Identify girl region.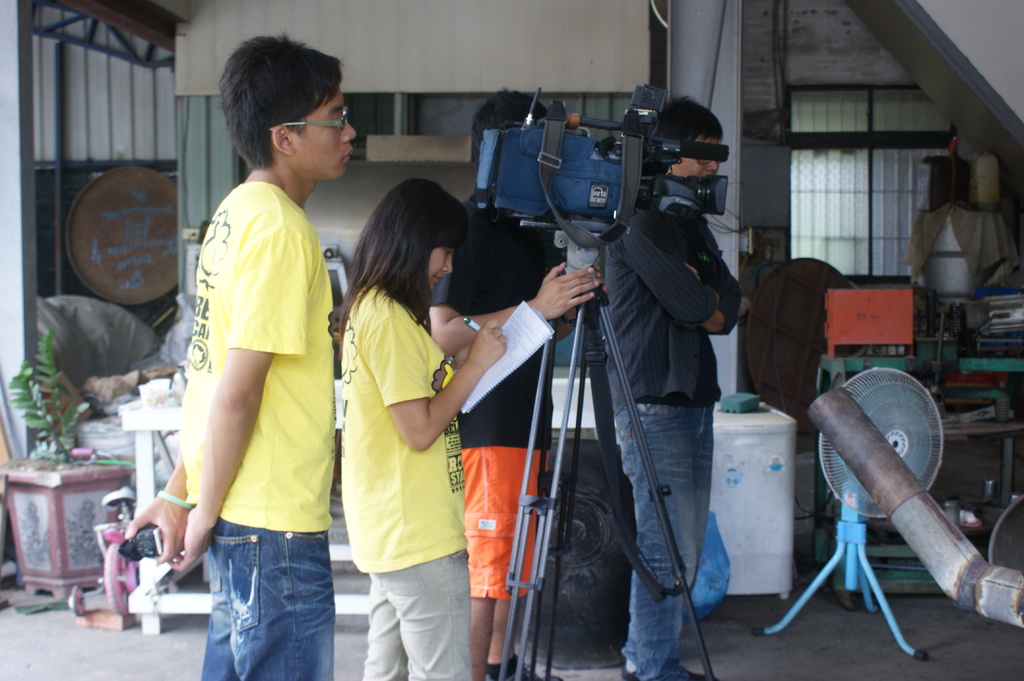
Region: x1=339 y1=177 x2=506 y2=680.
